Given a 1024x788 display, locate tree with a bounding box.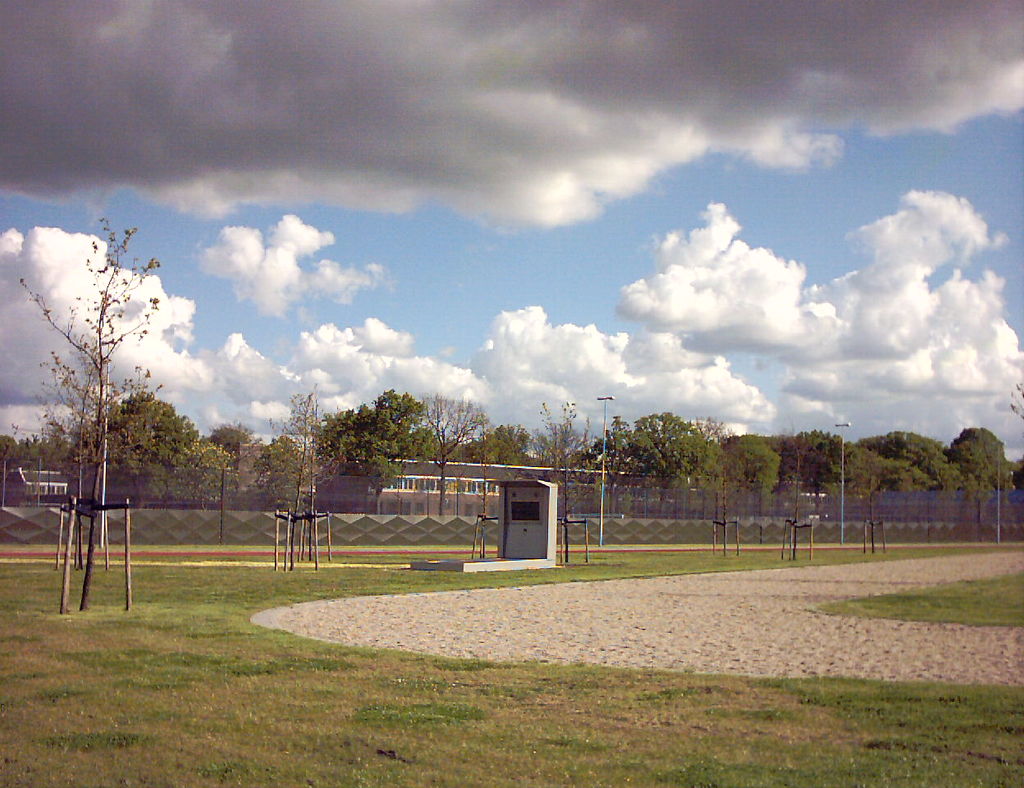
Located: [left=202, top=419, right=253, bottom=461].
